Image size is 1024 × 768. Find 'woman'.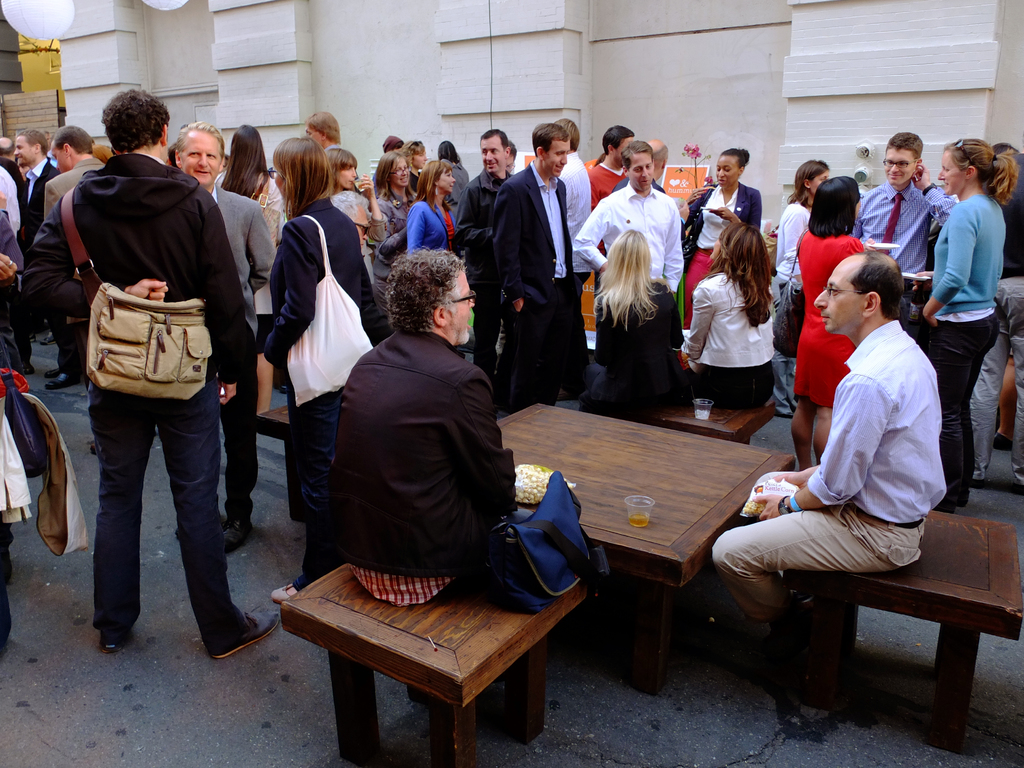
<box>916,136,1017,513</box>.
